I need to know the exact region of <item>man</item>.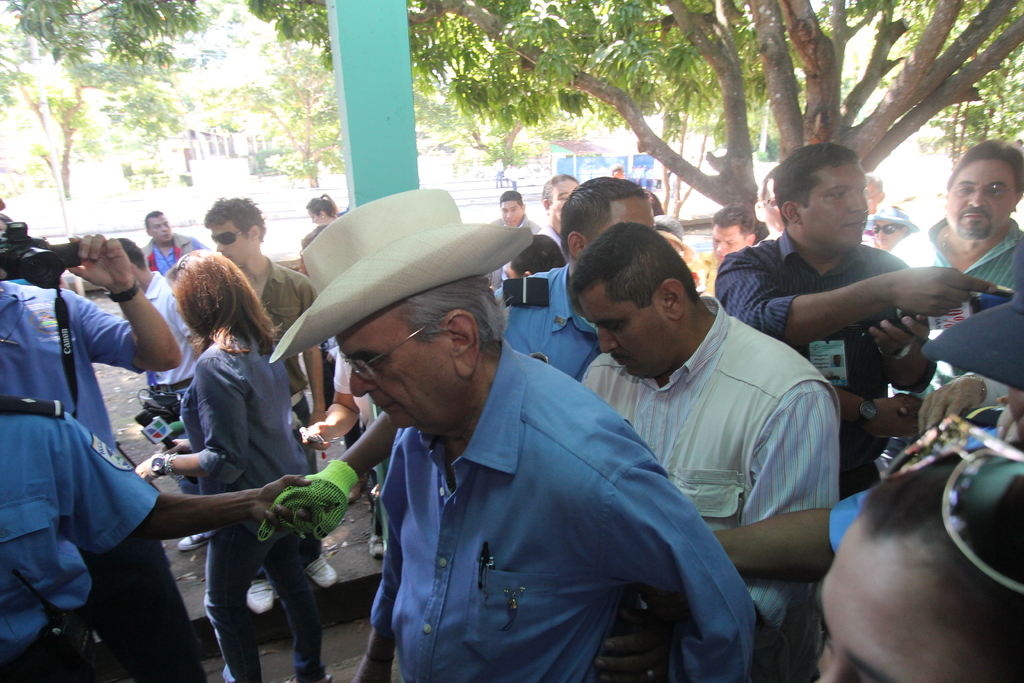
Region: [left=490, top=177, right=649, bottom=391].
